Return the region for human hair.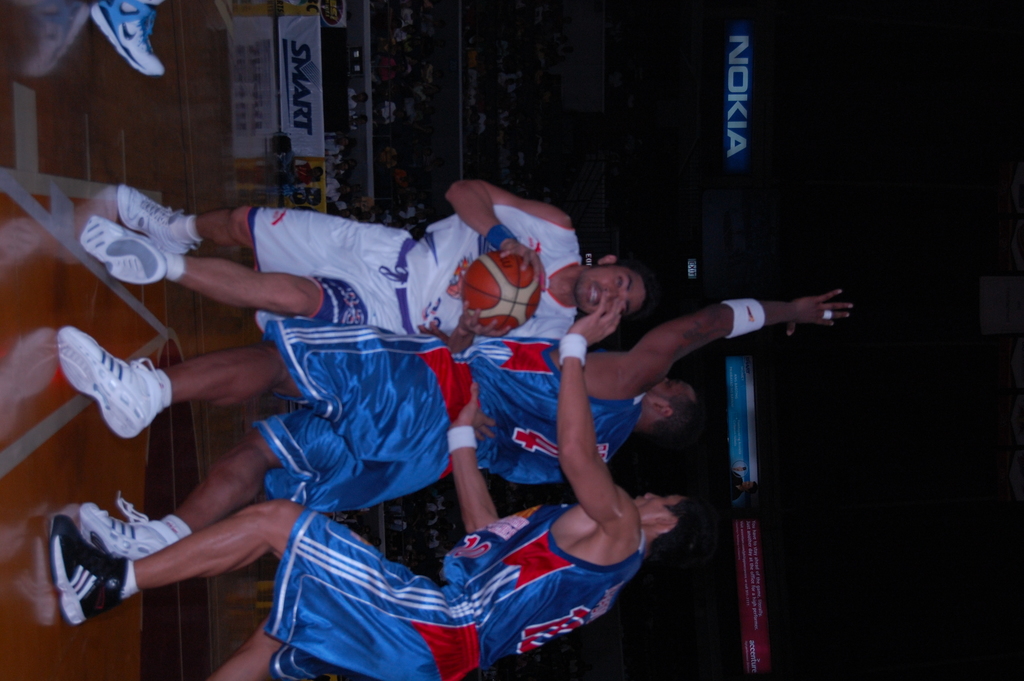
652, 393, 707, 457.
